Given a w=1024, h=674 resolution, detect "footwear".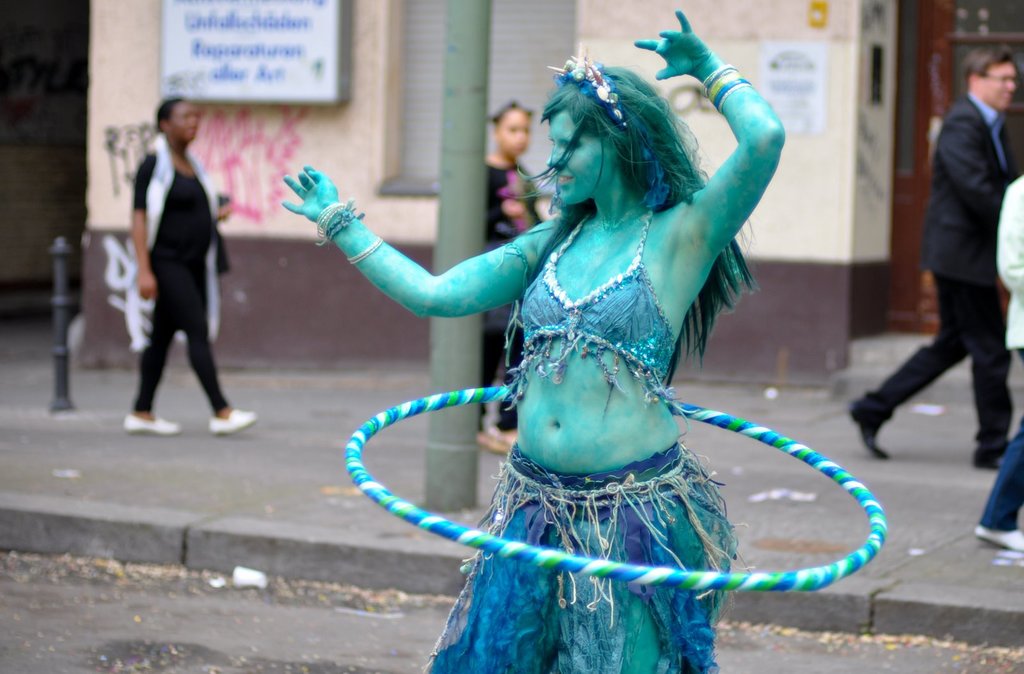
(left=122, top=403, right=179, bottom=438).
